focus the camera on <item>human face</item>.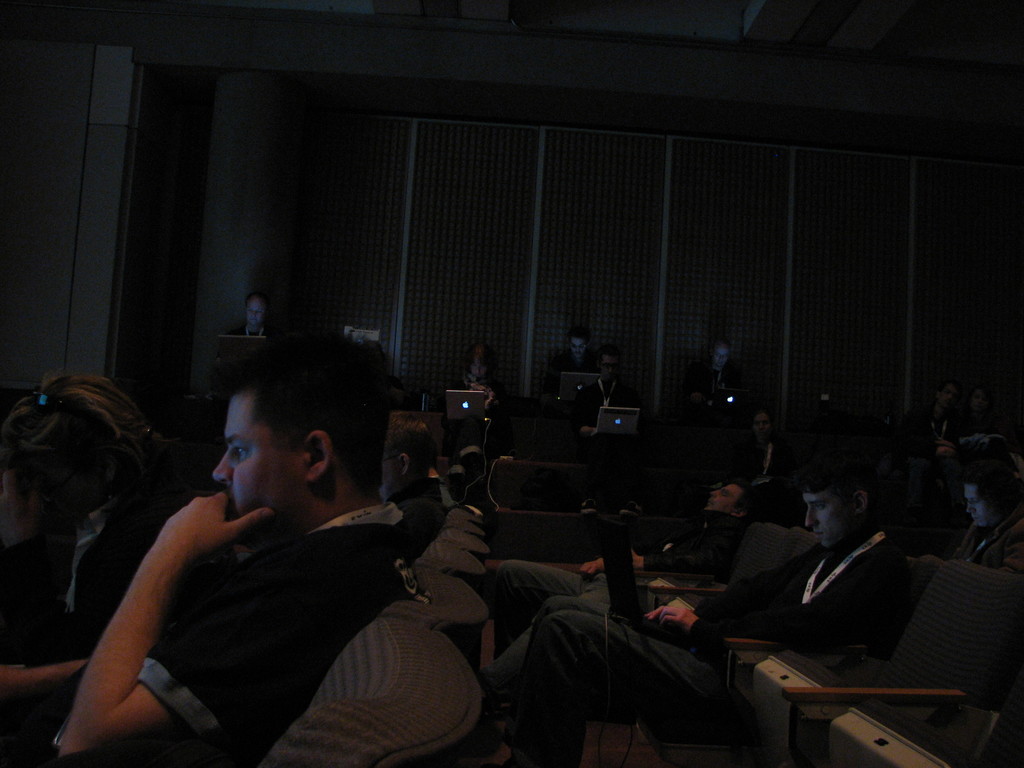
Focus region: box=[965, 484, 986, 529].
